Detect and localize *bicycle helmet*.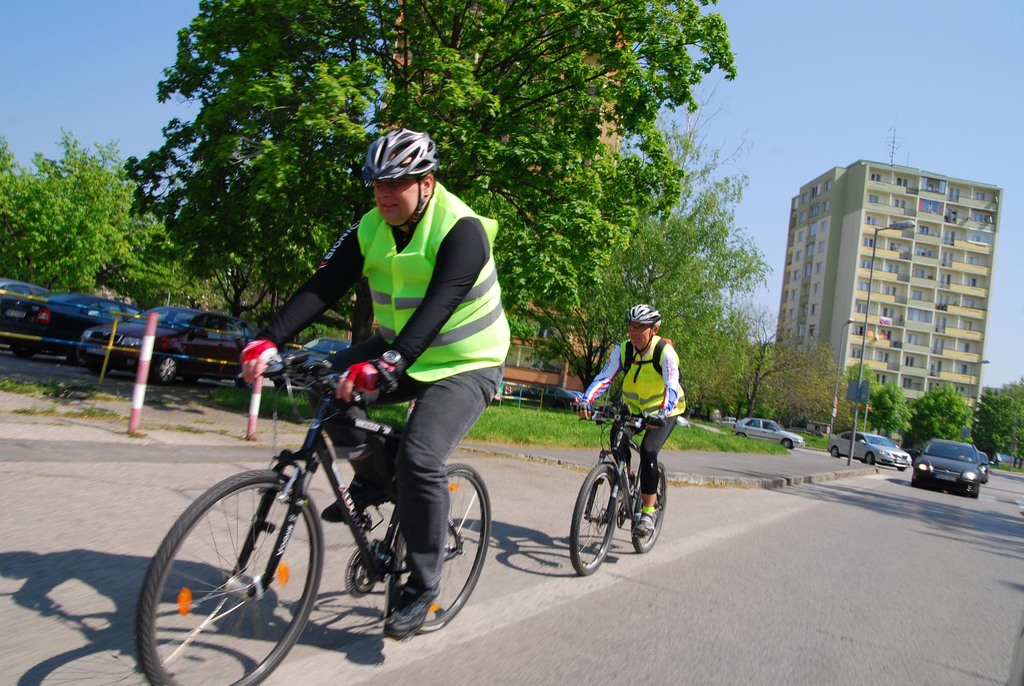
Localized at <region>359, 126, 435, 225</region>.
